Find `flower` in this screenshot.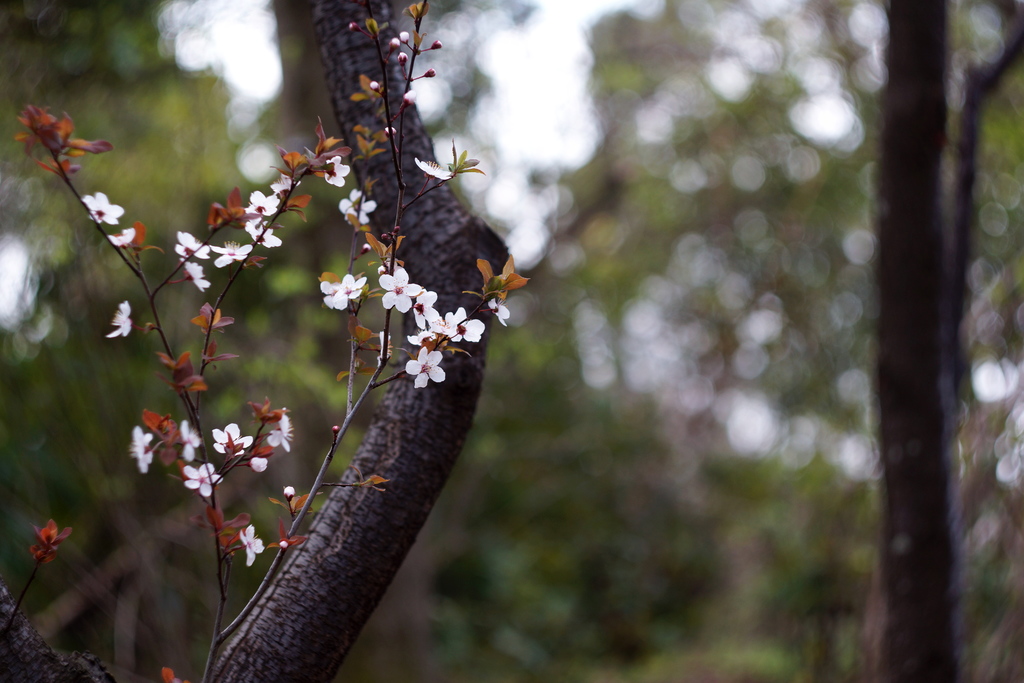
The bounding box for `flower` is 321:273:371:308.
